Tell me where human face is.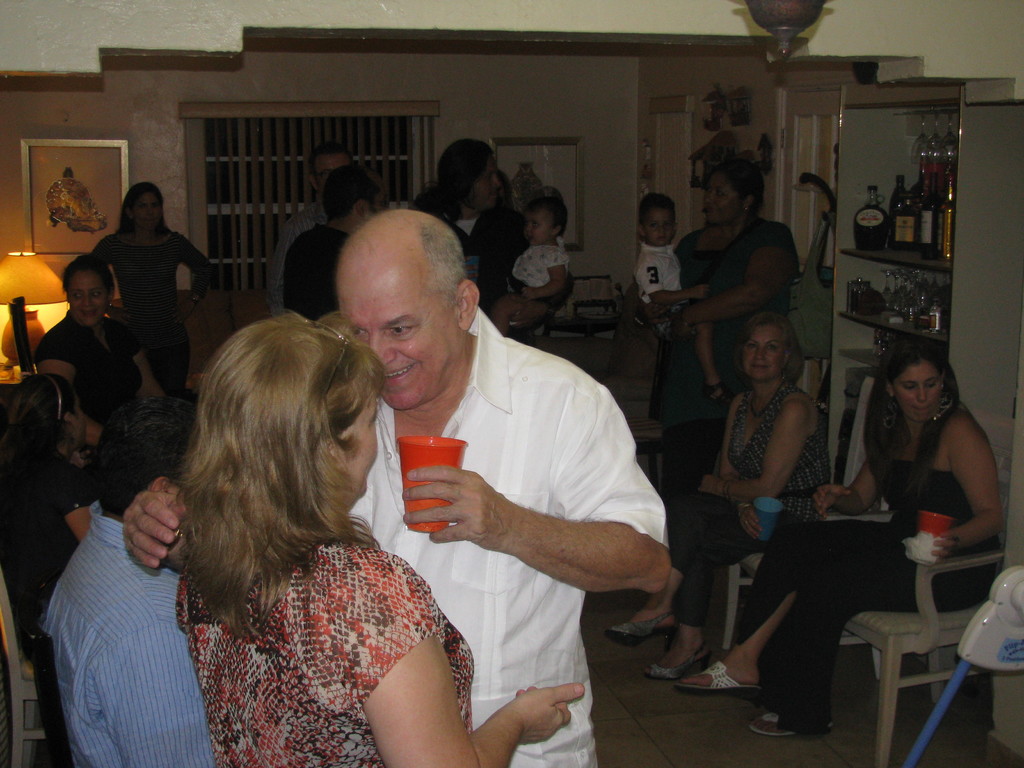
human face is at bbox=(68, 271, 112, 328).
